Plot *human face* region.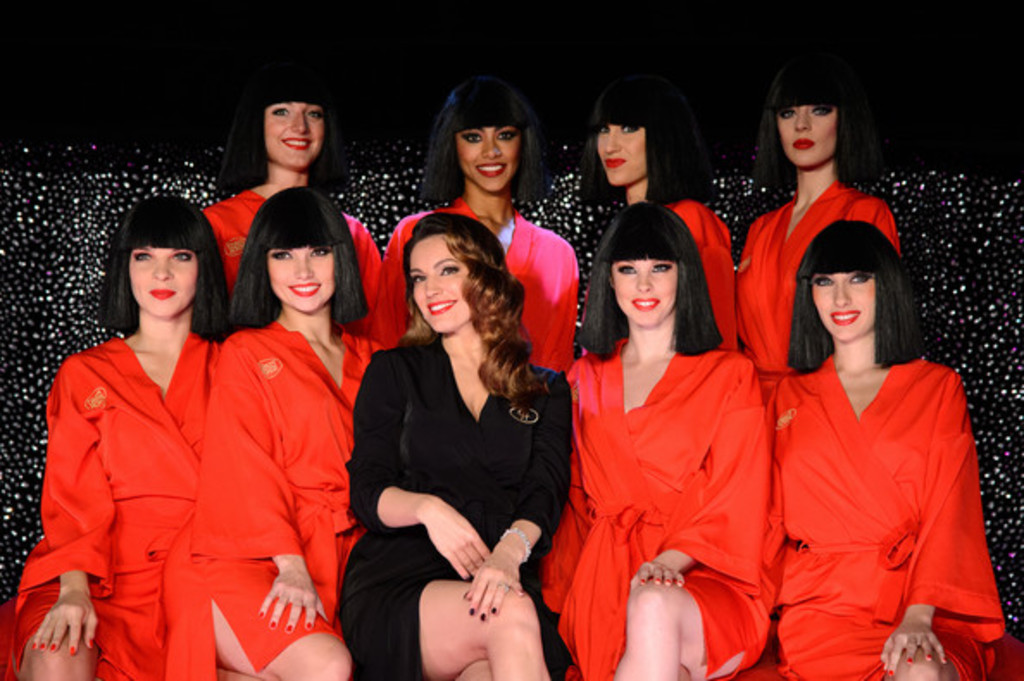
Plotted at box(810, 267, 877, 345).
